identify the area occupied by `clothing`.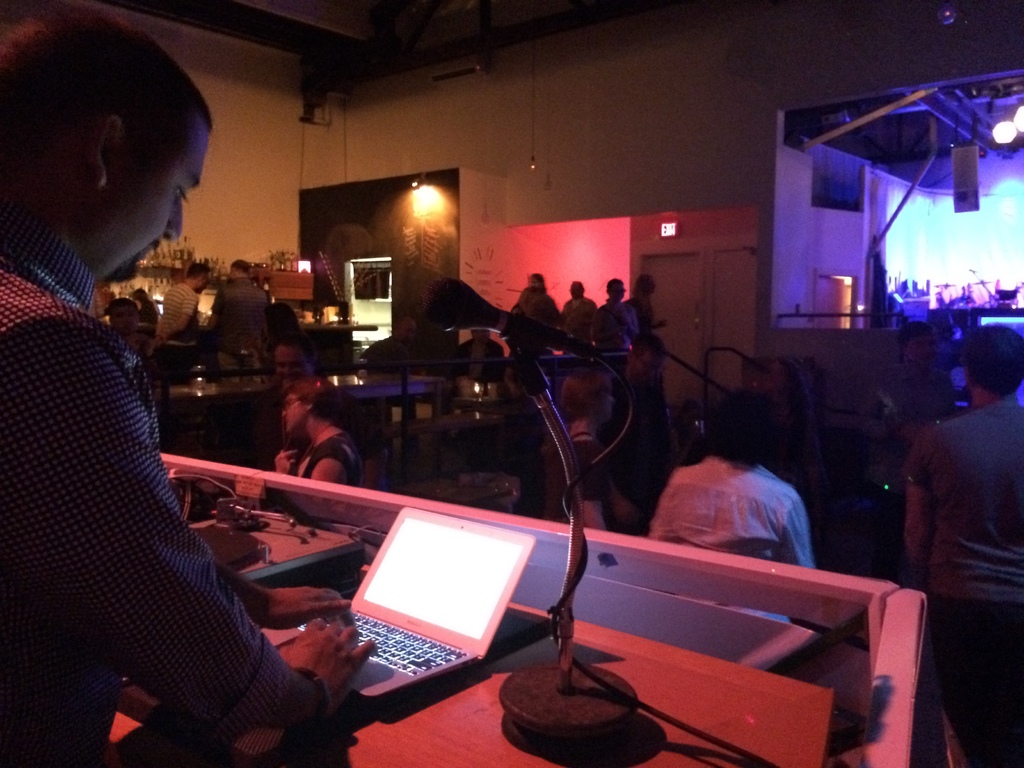
Area: bbox=(642, 449, 829, 575).
